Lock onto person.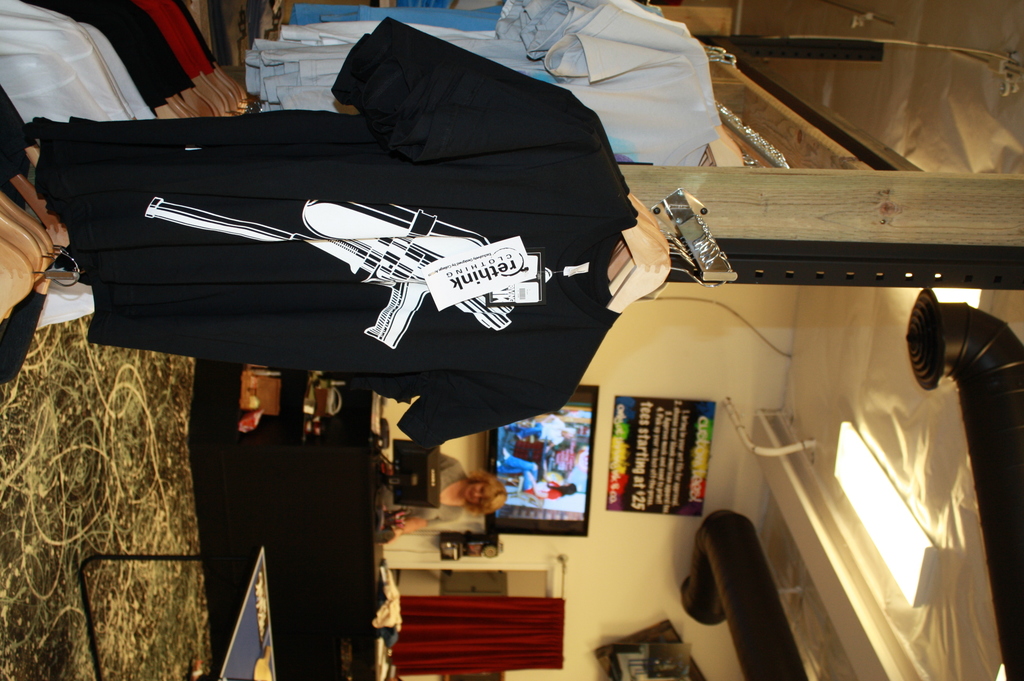
Locked: left=496, top=461, right=580, bottom=495.
